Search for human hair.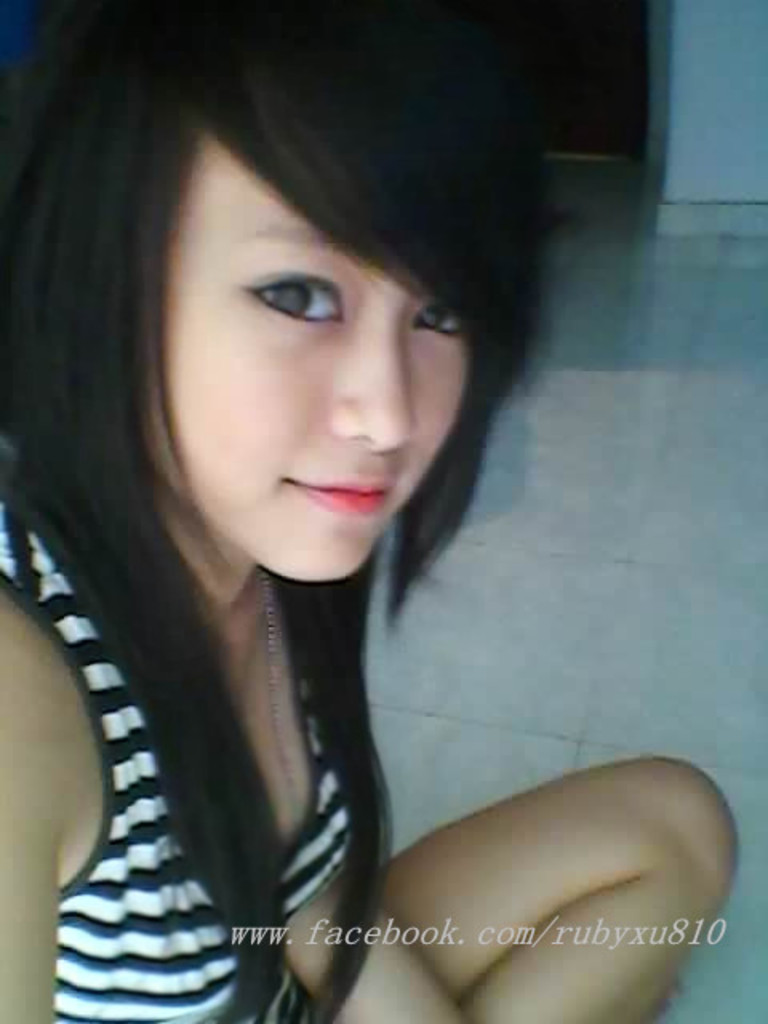
Found at [x1=0, y1=0, x2=557, y2=1022].
